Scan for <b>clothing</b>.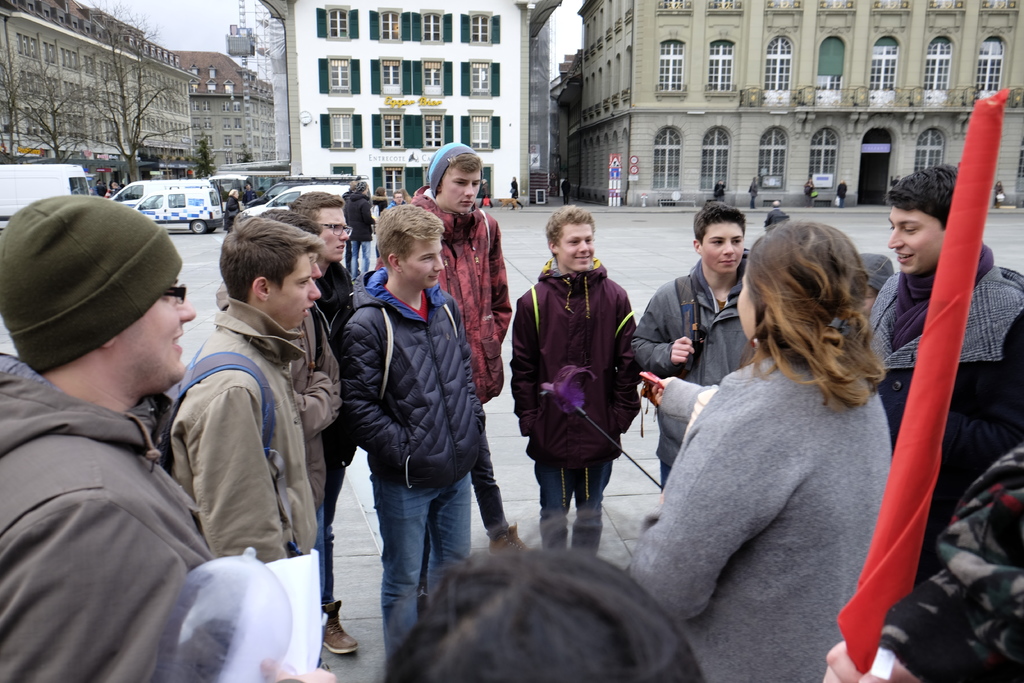
Scan result: {"x1": 636, "y1": 352, "x2": 900, "y2": 682}.
